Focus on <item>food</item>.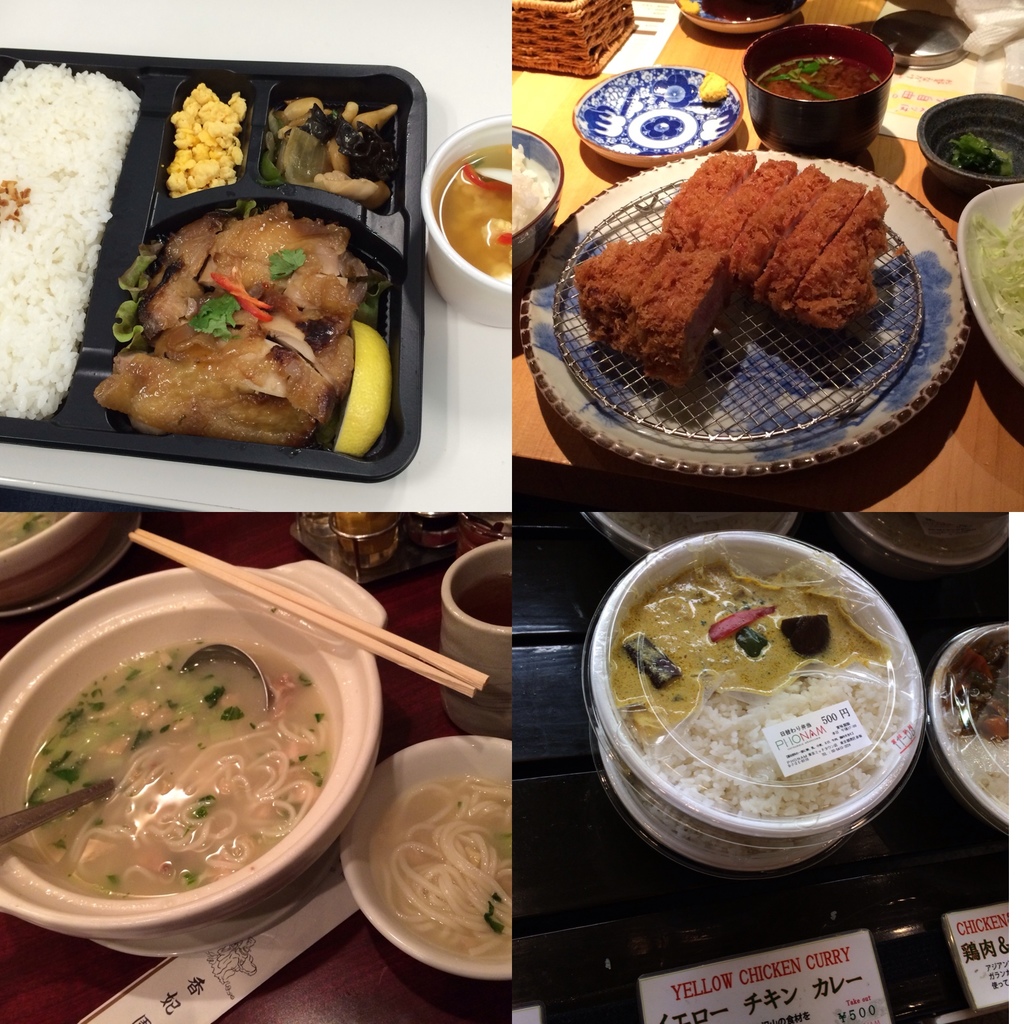
Focused at left=760, top=51, right=881, bottom=102.
